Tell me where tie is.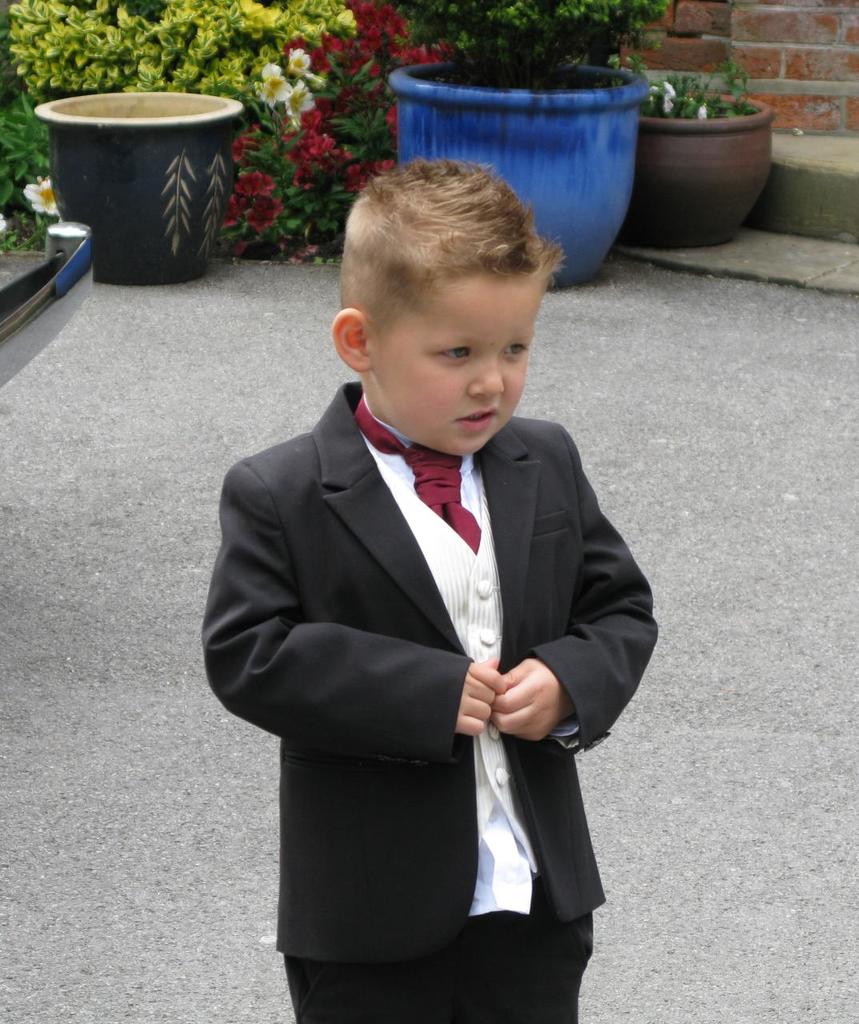
tie is at (354,393,482,552).
